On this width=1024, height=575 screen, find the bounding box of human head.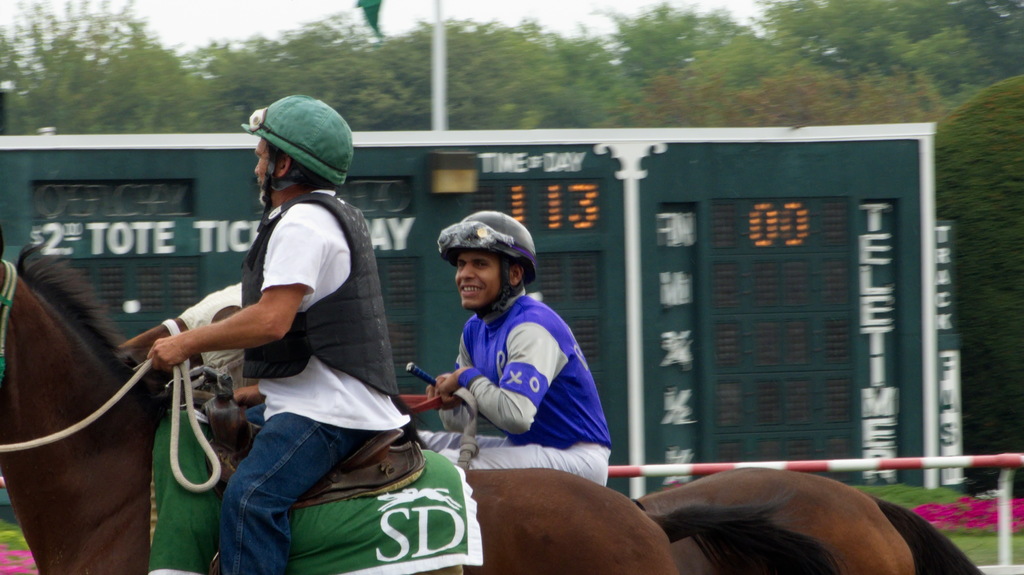
Bounding box: 252/97/355/214.
